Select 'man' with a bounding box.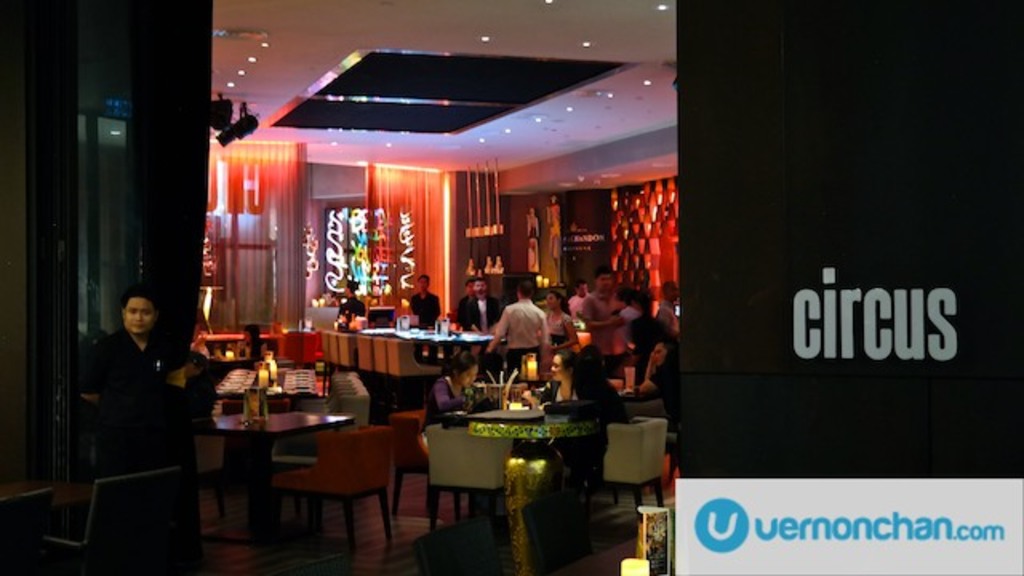
bbox=(82, 278, 189, 443).
